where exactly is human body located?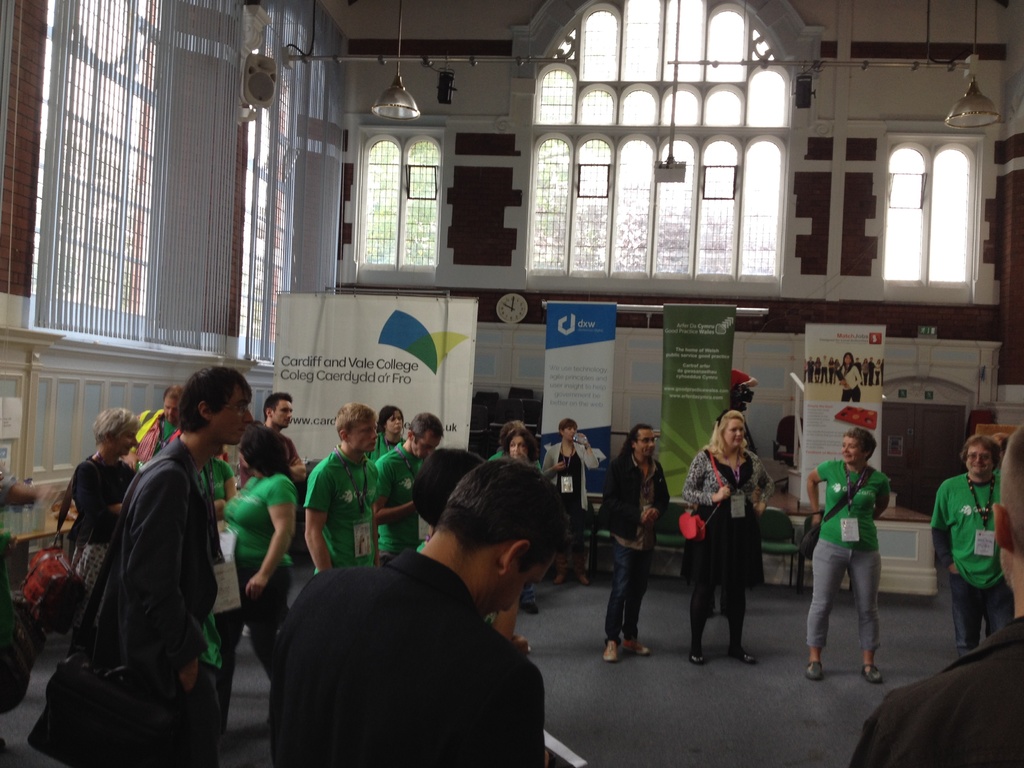
Its bounding box is left=196, top=461, right=237, bottom=733.
